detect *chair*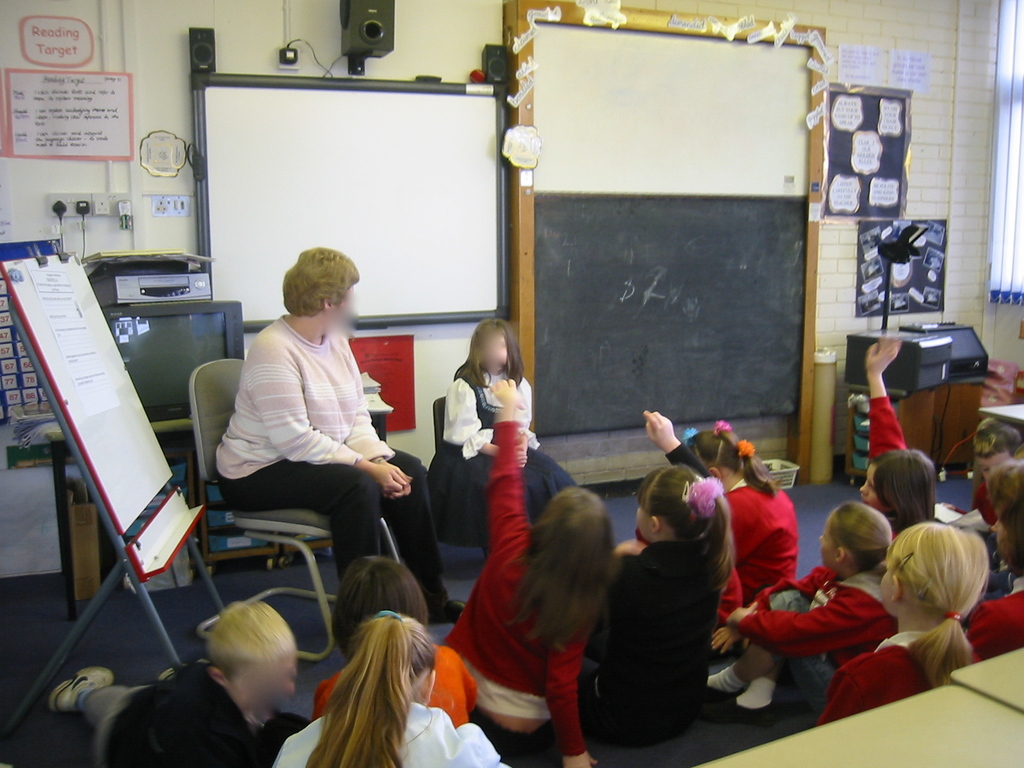
crop(167, 383, 406, 687)
